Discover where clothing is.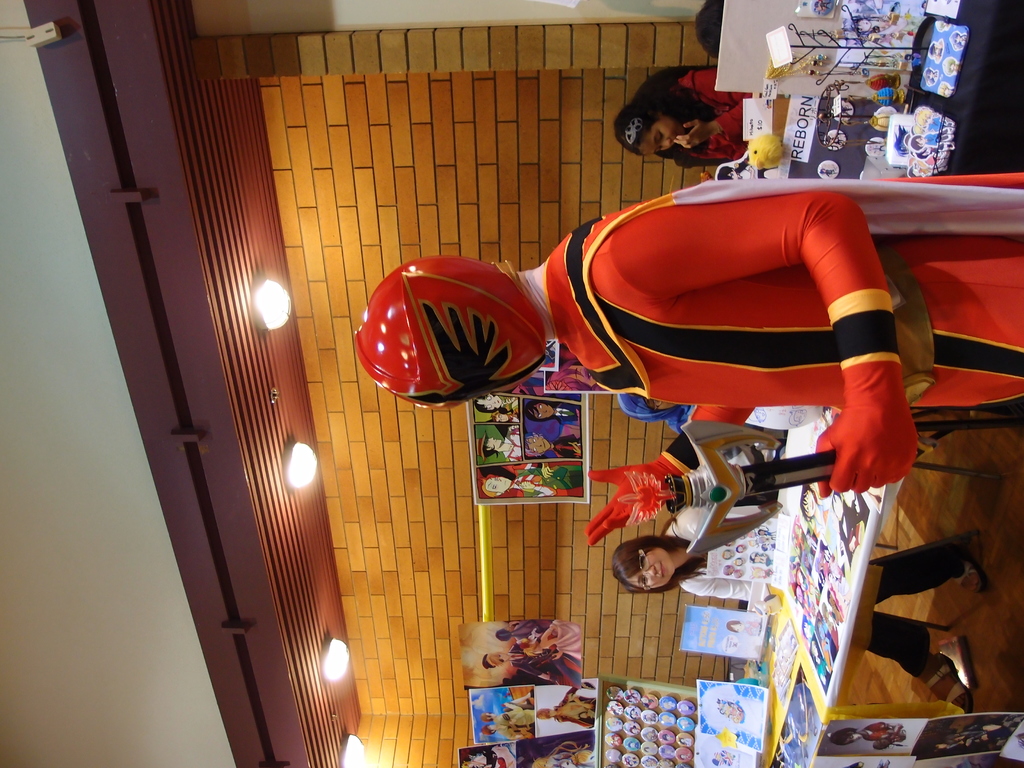
Discovered at (x1=550, y1=689, x2=592, y2=742).
